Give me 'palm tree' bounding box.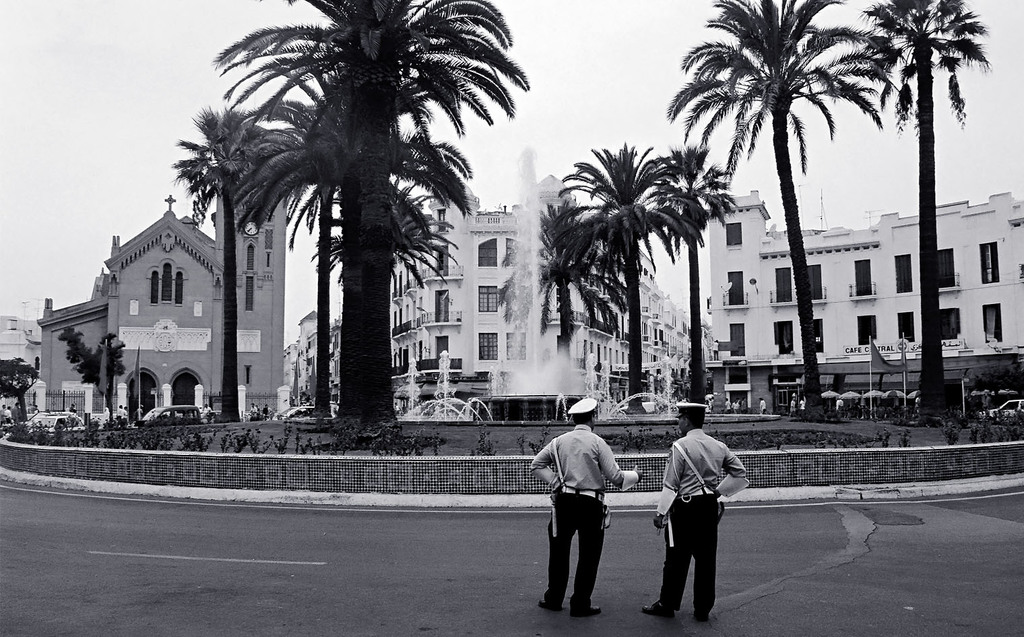
338, 120, 461, 401.
